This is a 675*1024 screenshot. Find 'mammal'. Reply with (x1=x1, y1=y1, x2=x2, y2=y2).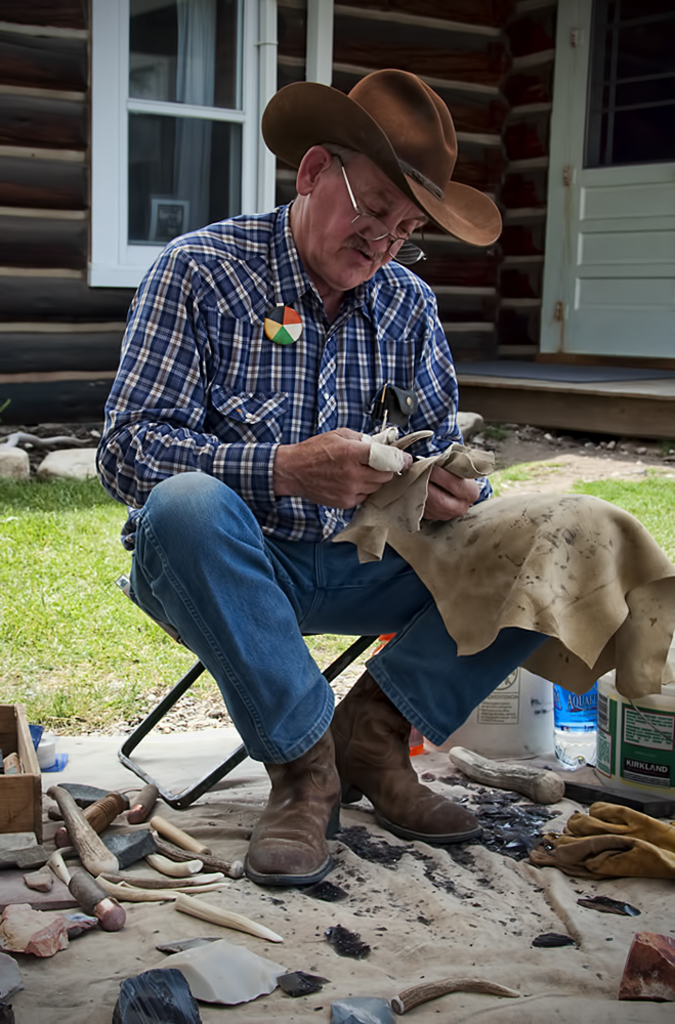
(x1=91, y1=67, x2=656, y2=890).
